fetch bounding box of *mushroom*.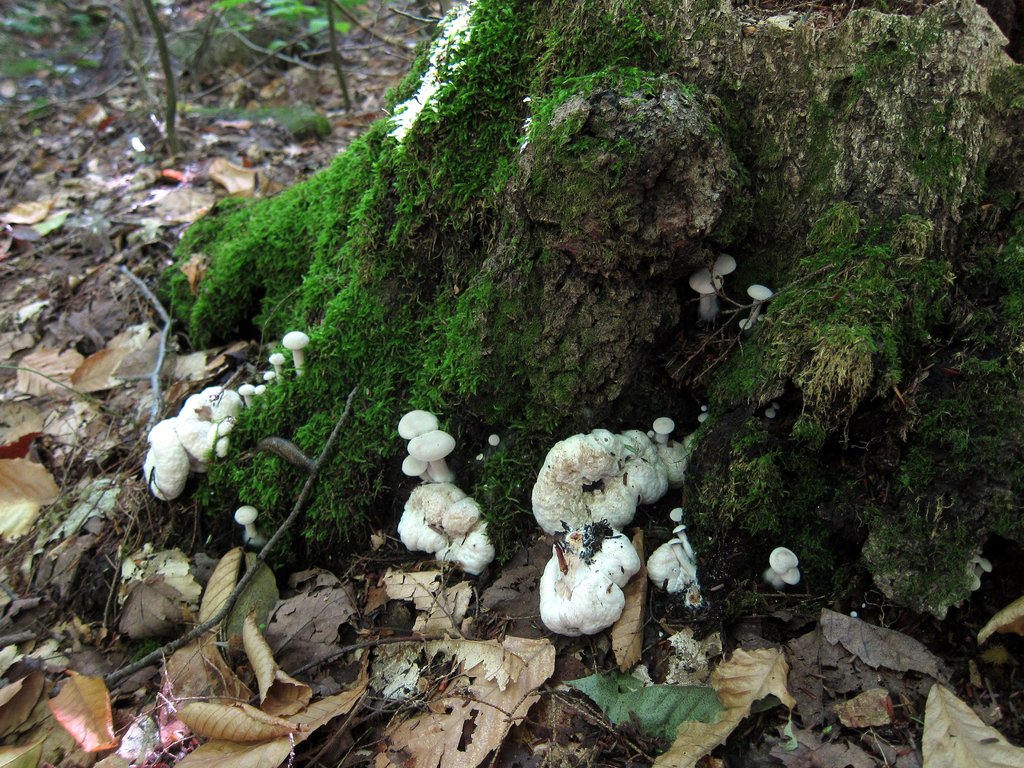
Bbox: bbox=[234, 506, 260, 541].
